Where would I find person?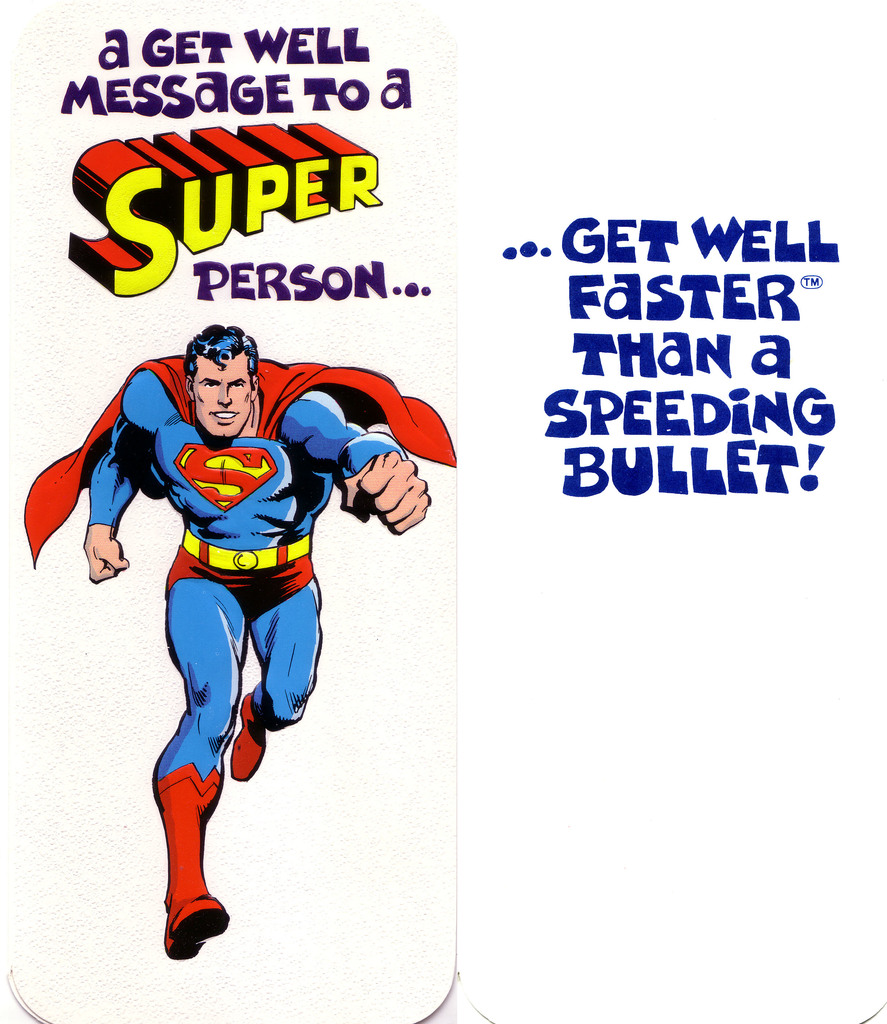
At region(20, 320, 459, 960).
